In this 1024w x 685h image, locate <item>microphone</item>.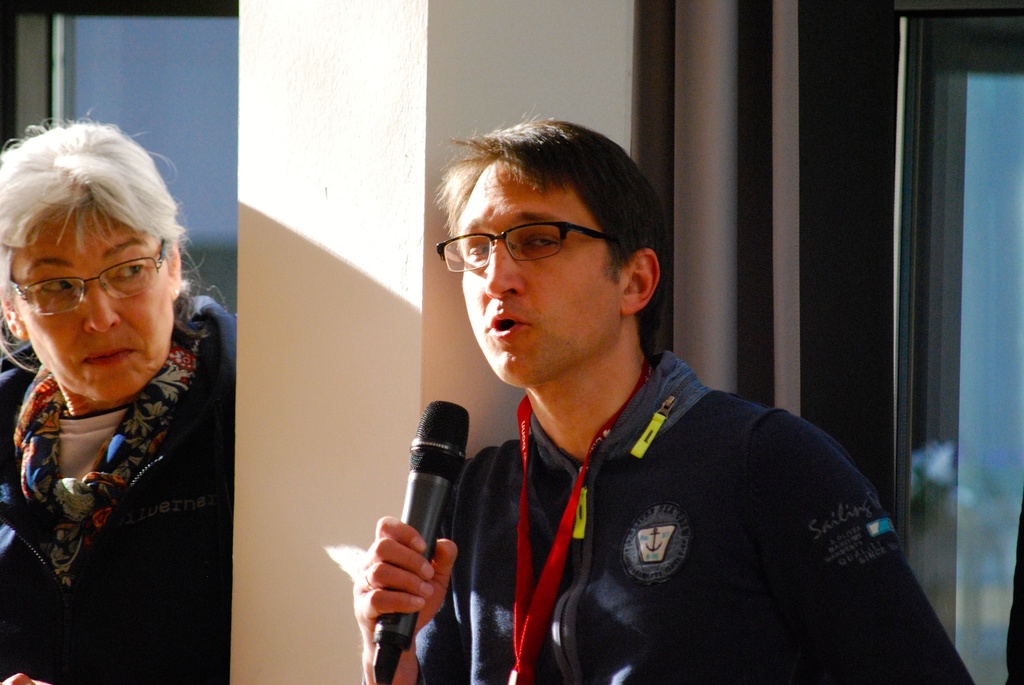
Bounding box: bbox=(367, 411, 490, 619).
